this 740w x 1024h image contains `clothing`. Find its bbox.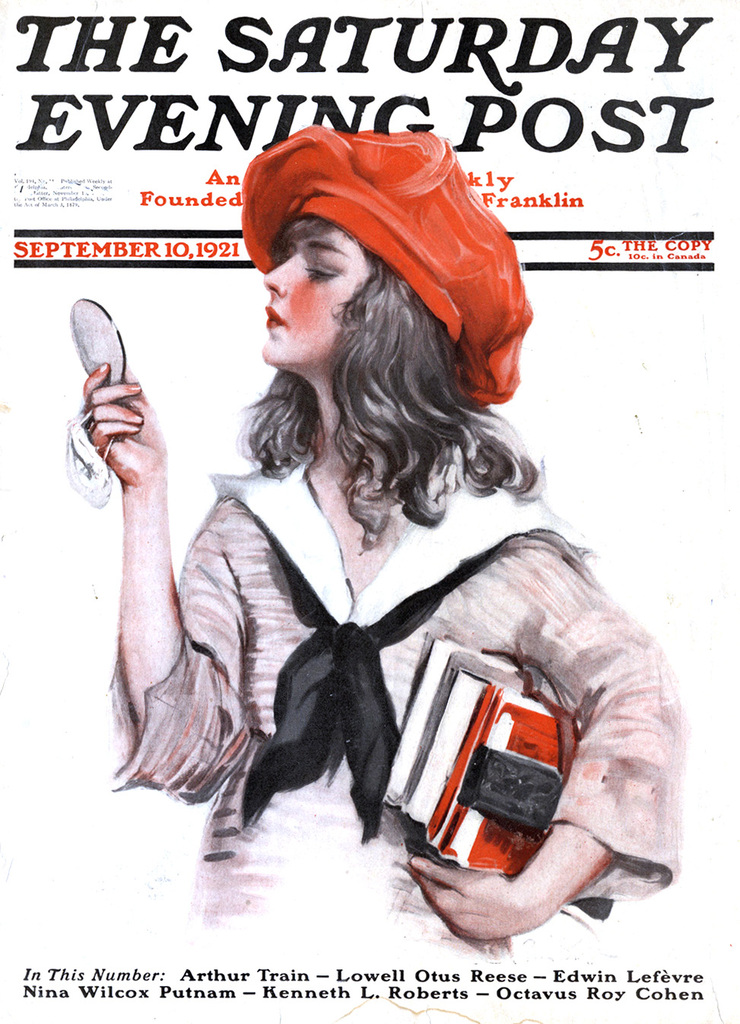
bbox(151, 376, 573, 900).
